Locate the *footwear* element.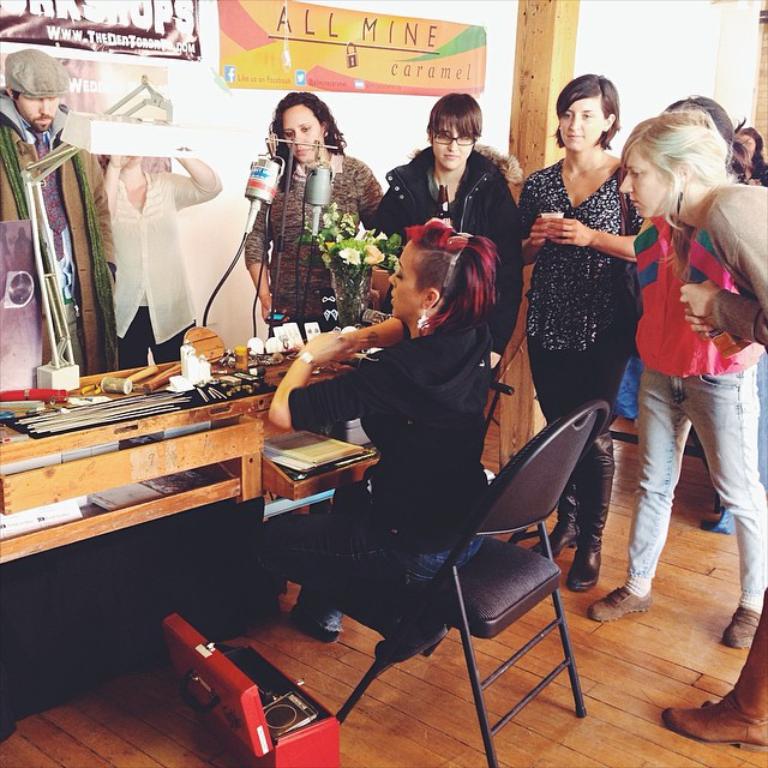
Element bbox: 565:434:616:592.
